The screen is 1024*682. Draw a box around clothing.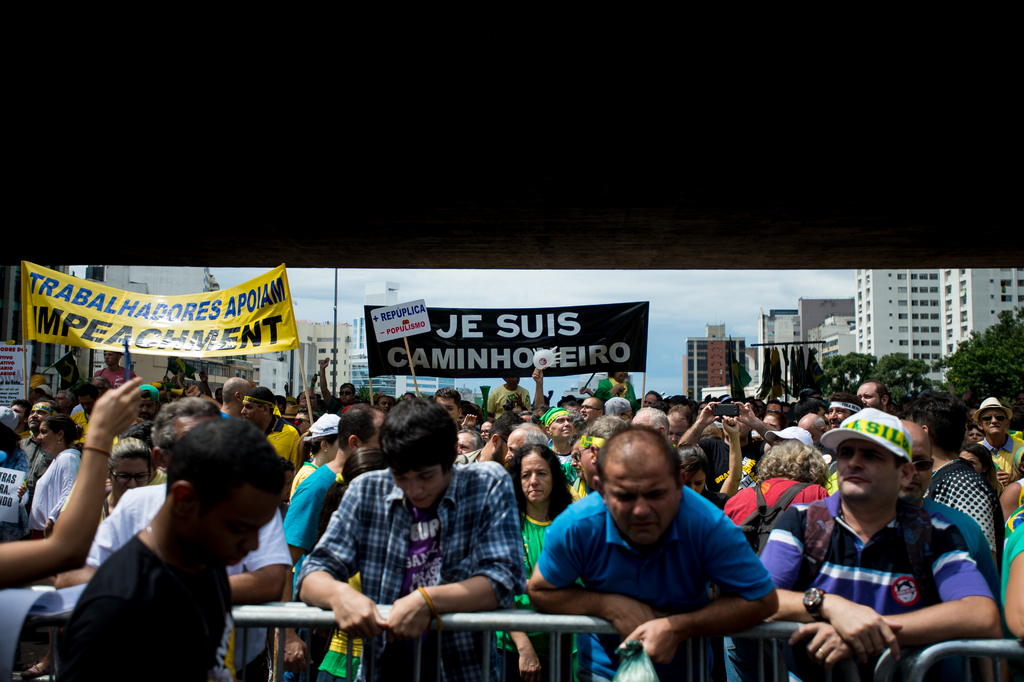
locate(596, 371, 635, 402).
